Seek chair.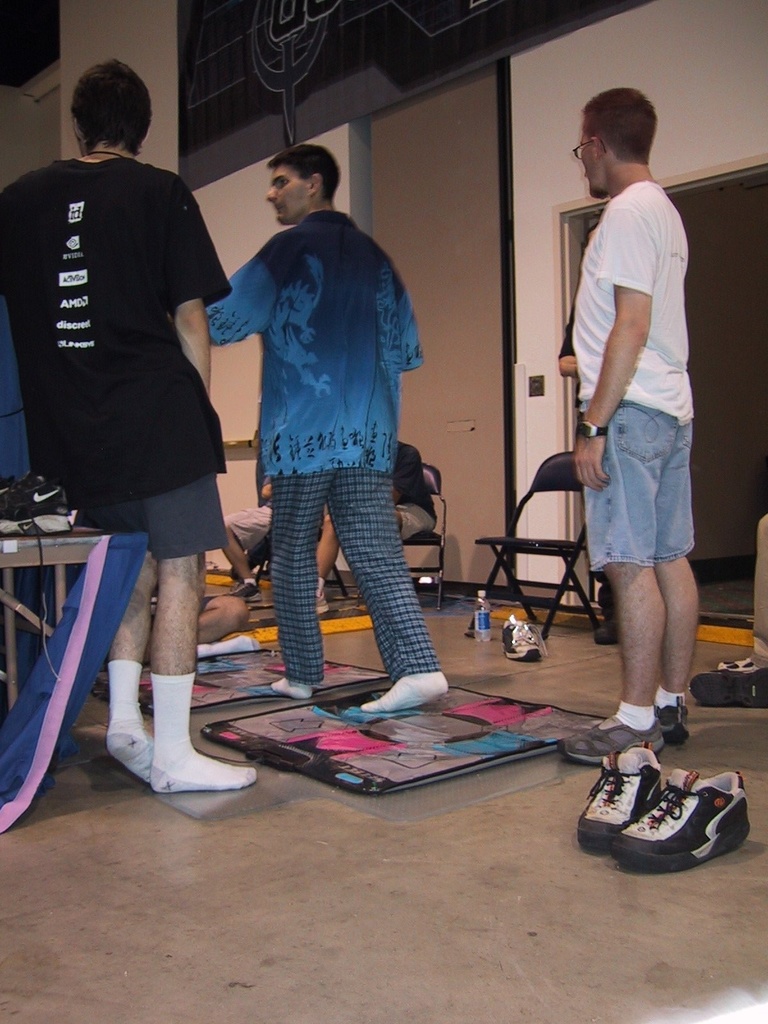
pyautogui.locateOnScreen(396, 459, 445, 614).
